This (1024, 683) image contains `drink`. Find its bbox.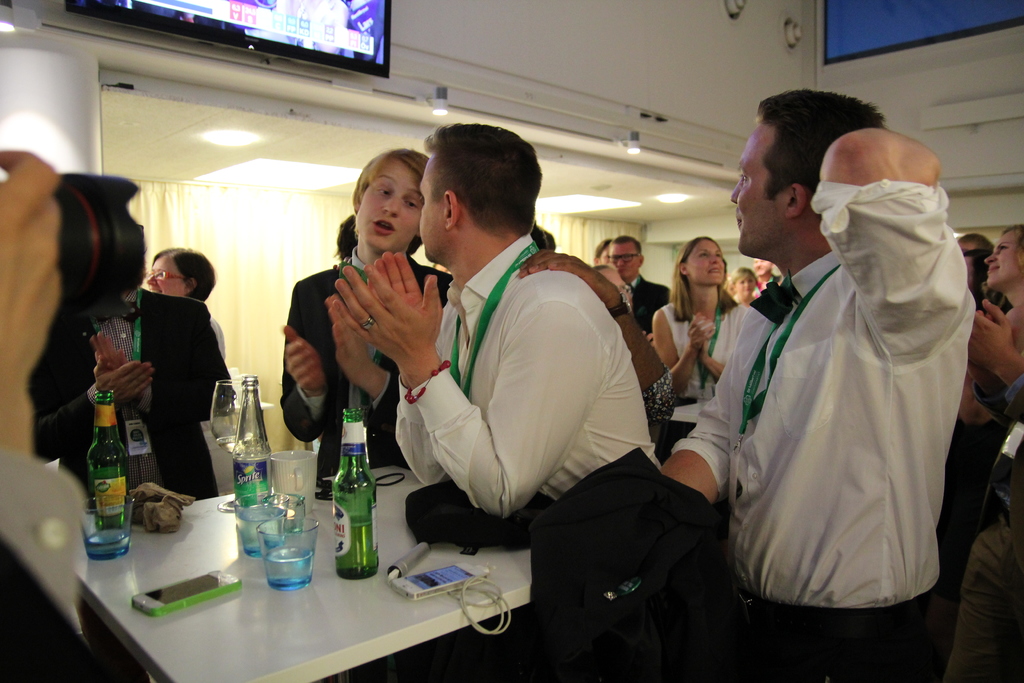
locate(333, 509, 381, 578).
